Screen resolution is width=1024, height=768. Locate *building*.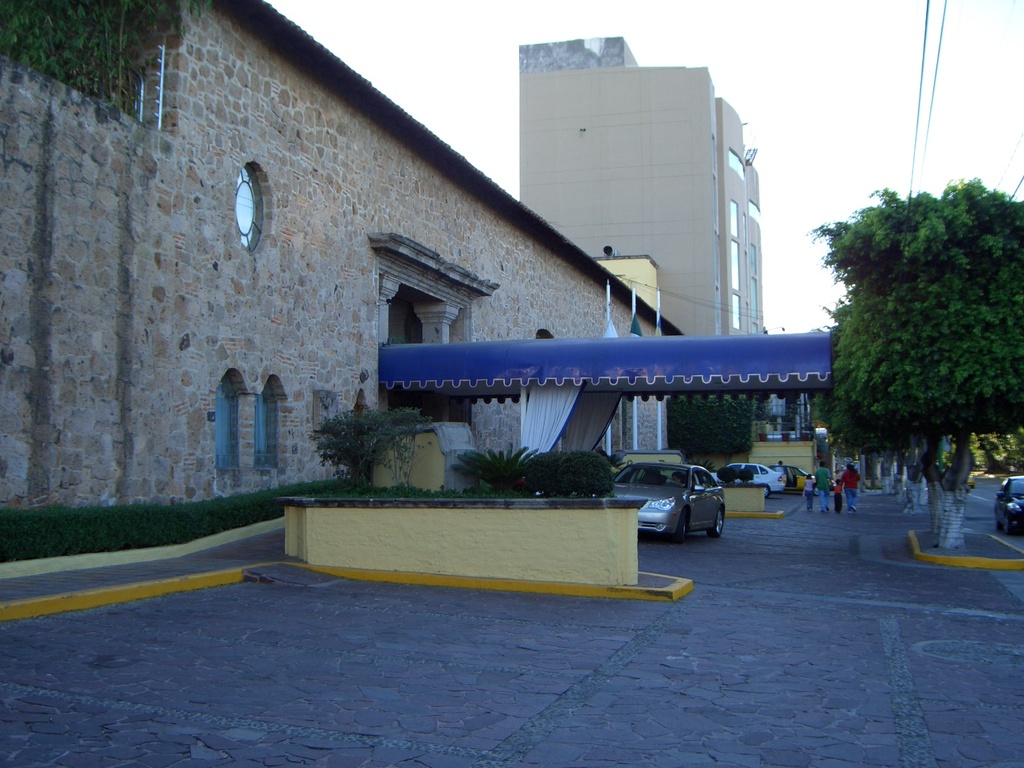
select_region(0, 0, 700, 557).
